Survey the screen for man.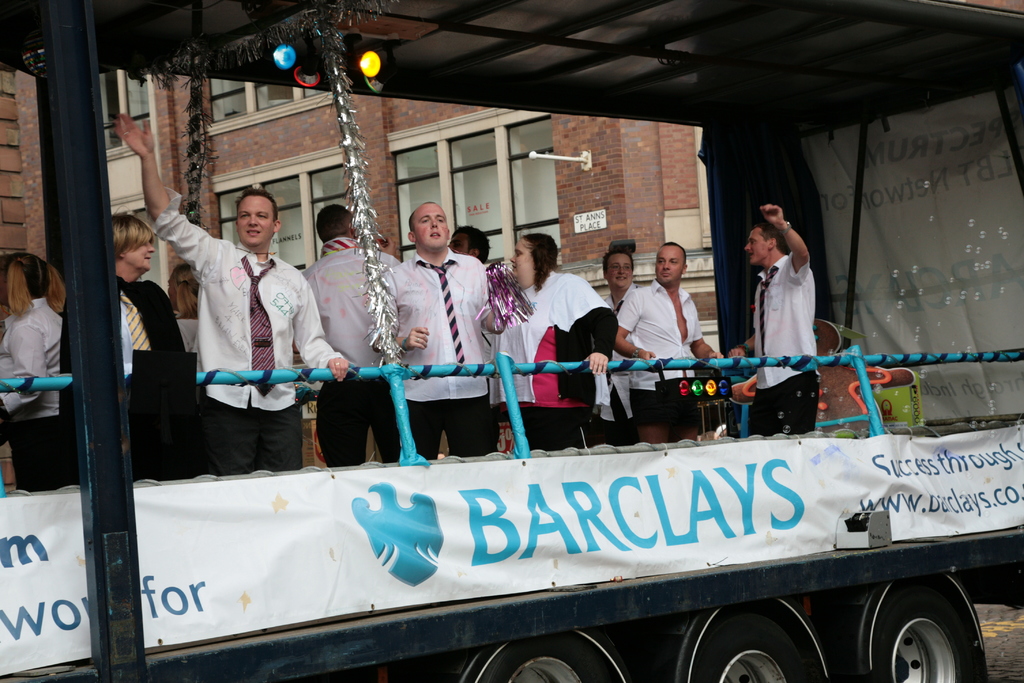
Survey found: crop(608, 242, 726, 443).
